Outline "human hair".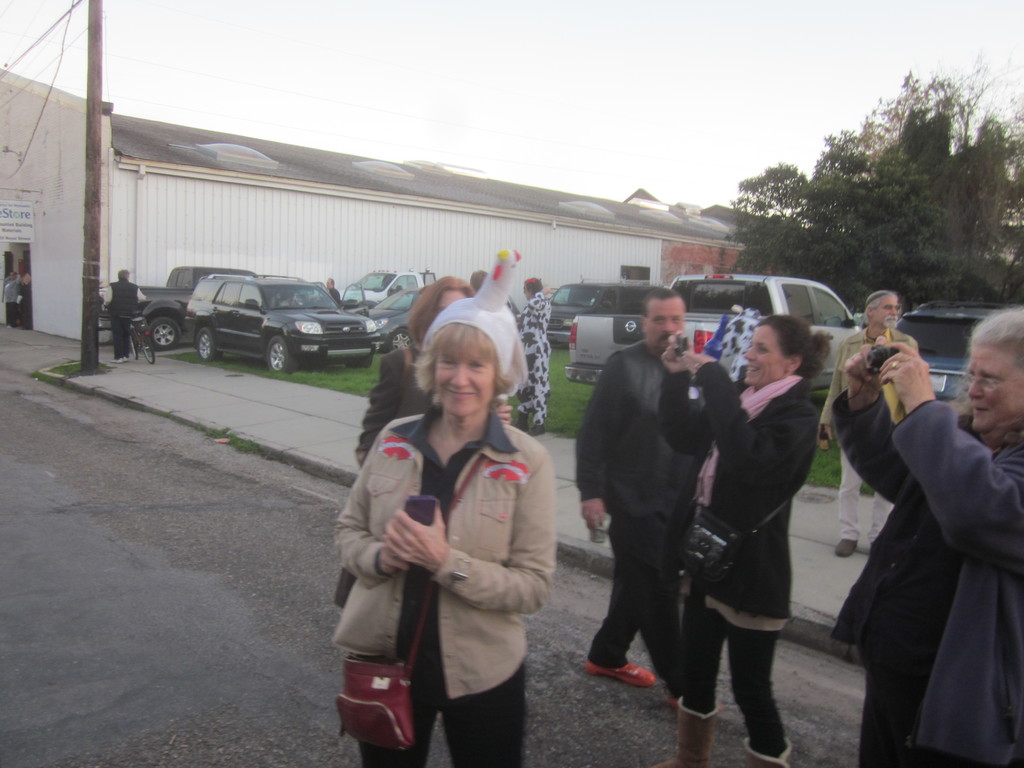
Outline: pyautogui.locateOnScreen(406, 272, 480, 344).
